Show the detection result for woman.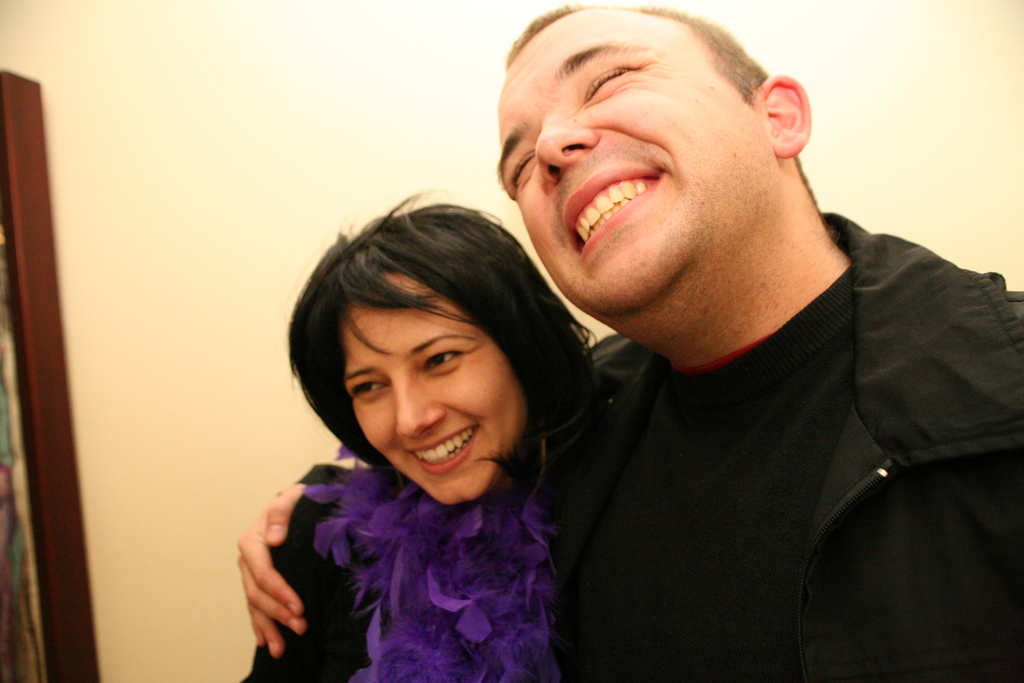
258,229,621,682.
